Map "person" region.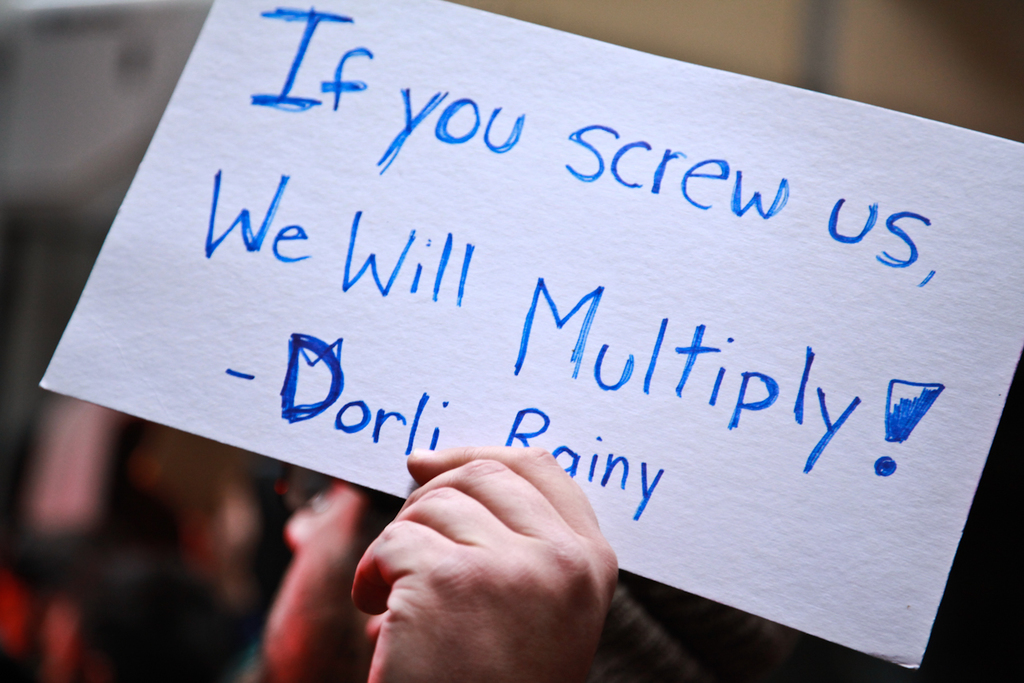
Mapped to box=[350, 441, 623, 682].
